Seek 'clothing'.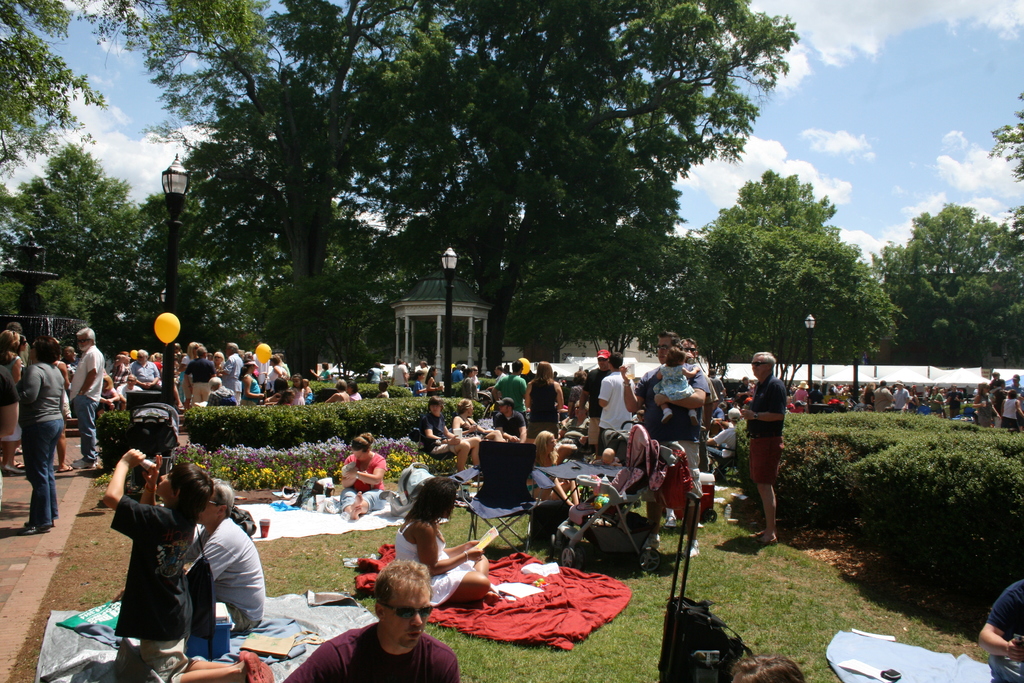
340:452:385:513.
